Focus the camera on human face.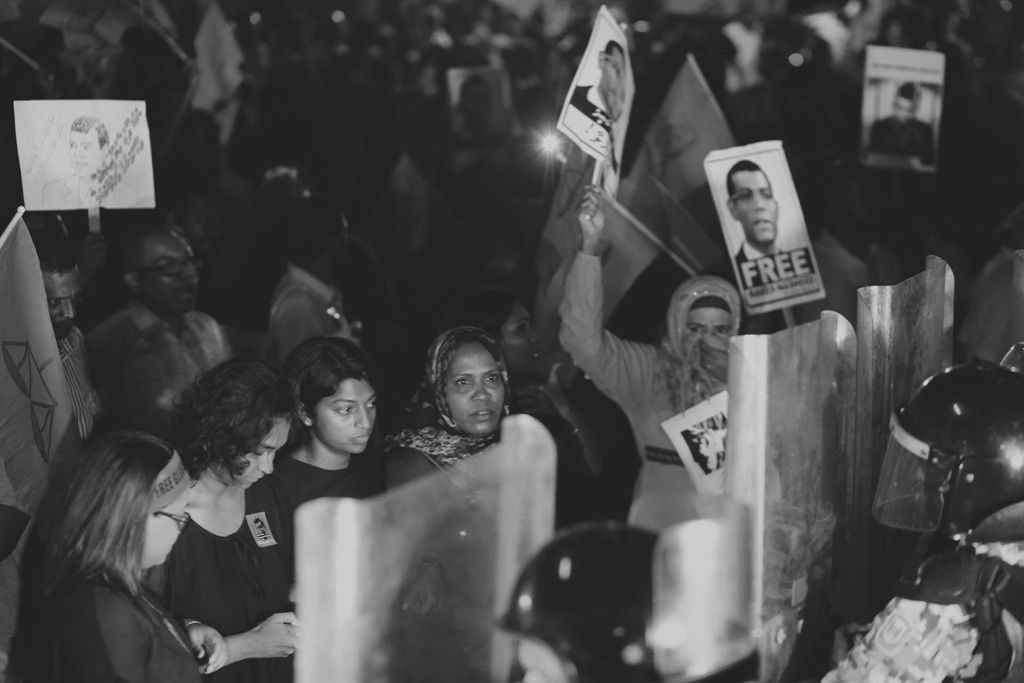
Focus region: 733 170 781 244.
